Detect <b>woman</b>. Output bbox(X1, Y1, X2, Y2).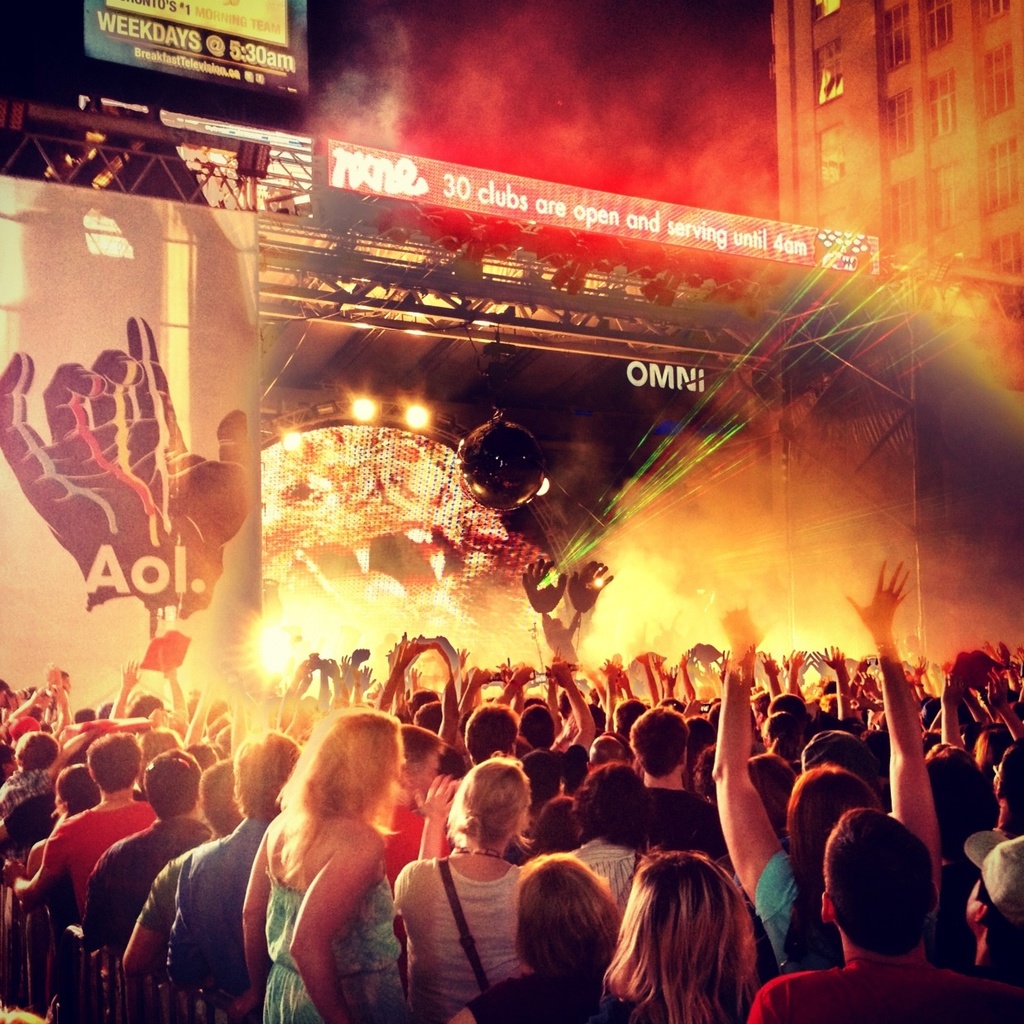
bbox(698, 556, 934, 994).
